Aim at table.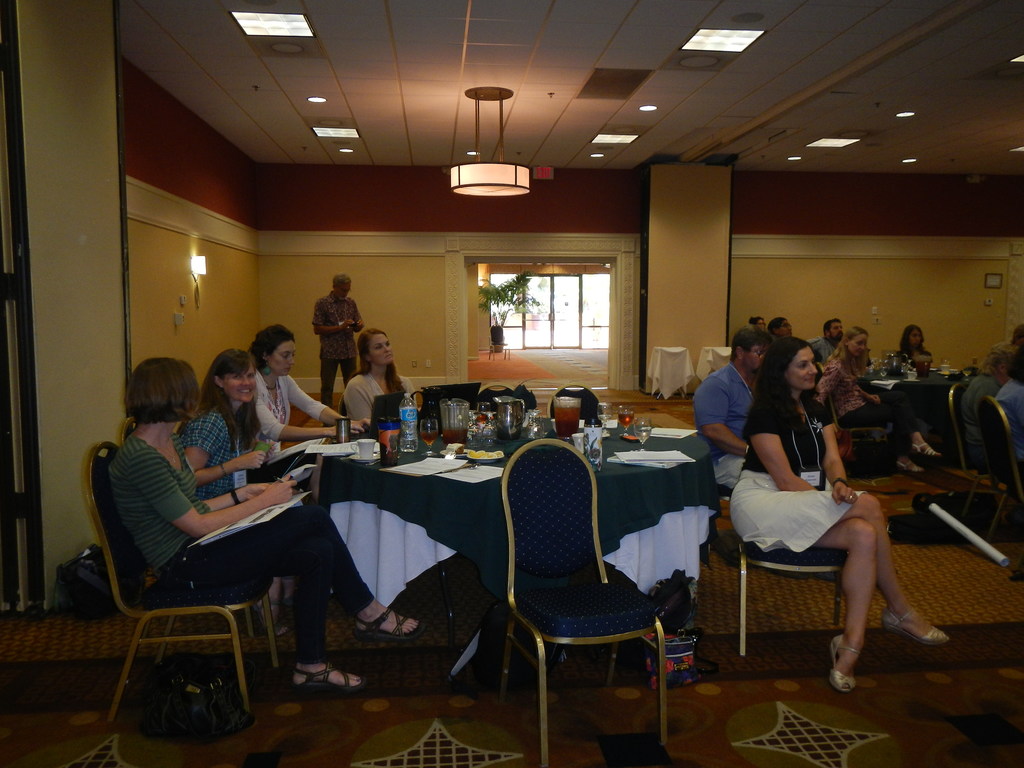
Aimed at {"left": 163, "top": 430, "right": 655, "bottom": 677}.
